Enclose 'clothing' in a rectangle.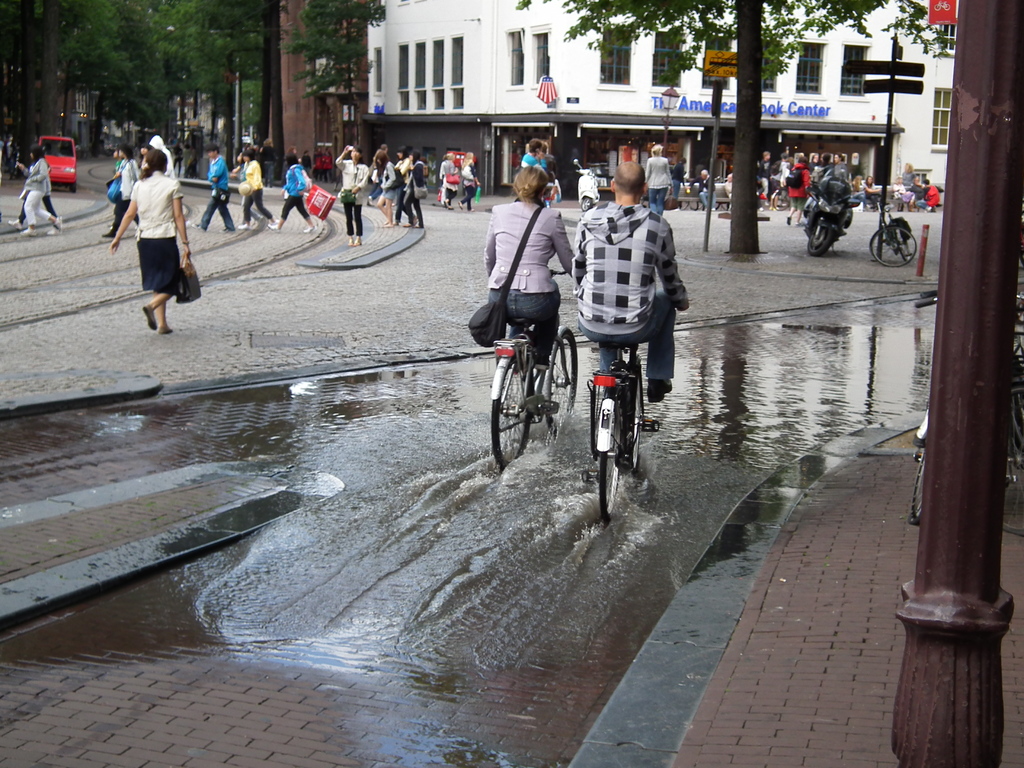
bbox=(785, 163, 813, 209).
